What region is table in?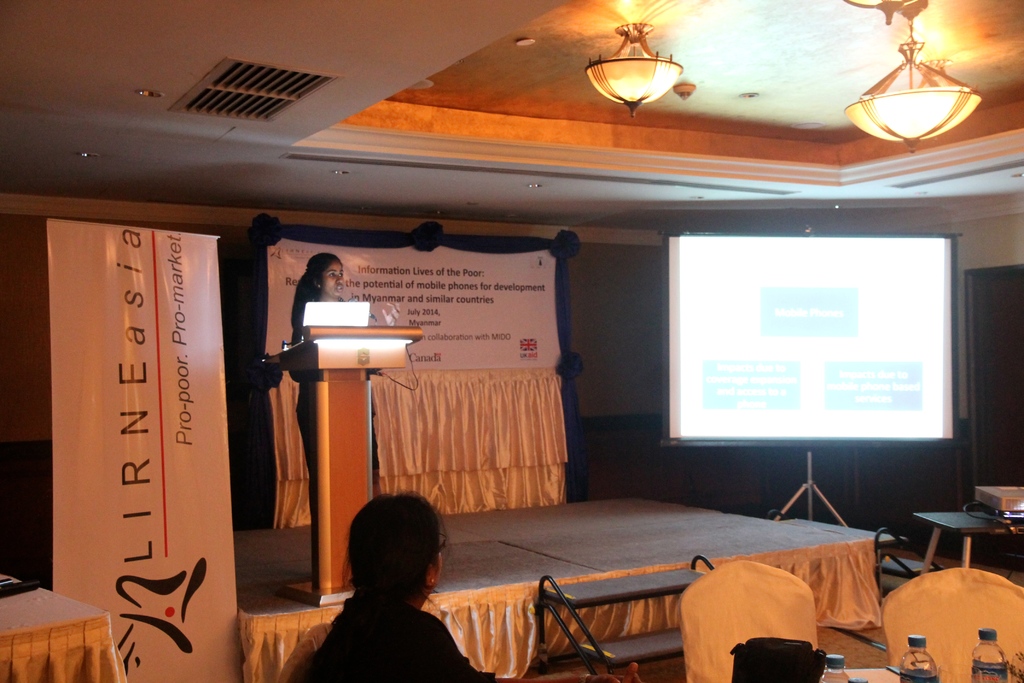
[973,487,1023,520].
